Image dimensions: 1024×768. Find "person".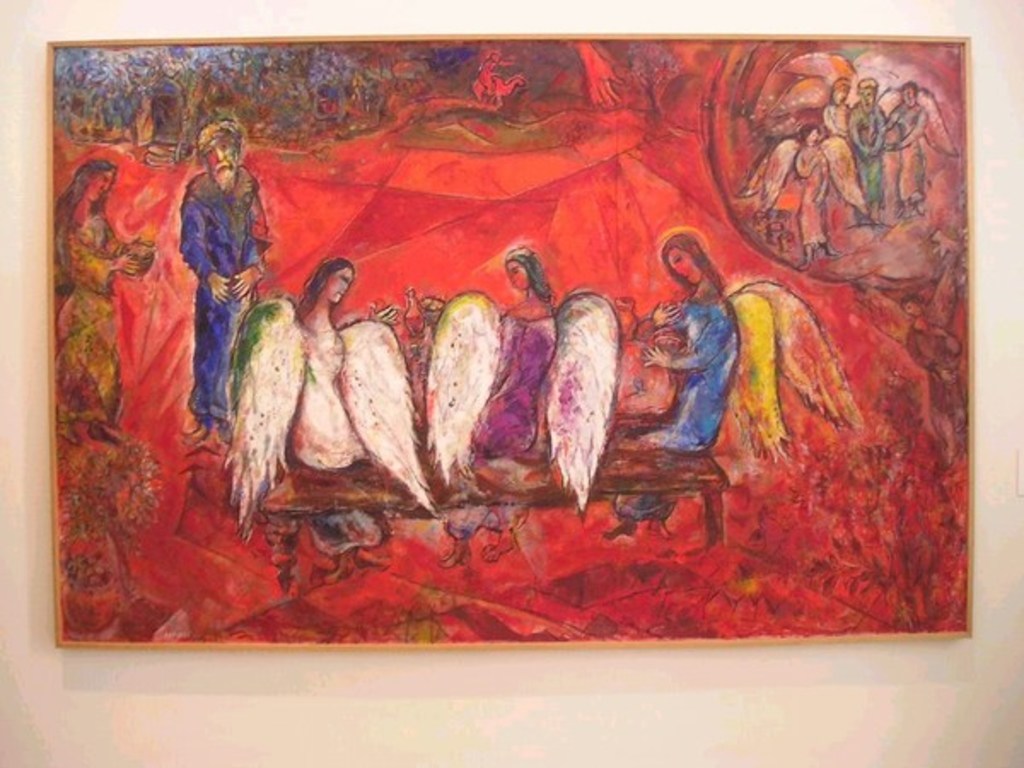
843, 68, 881, 225.
